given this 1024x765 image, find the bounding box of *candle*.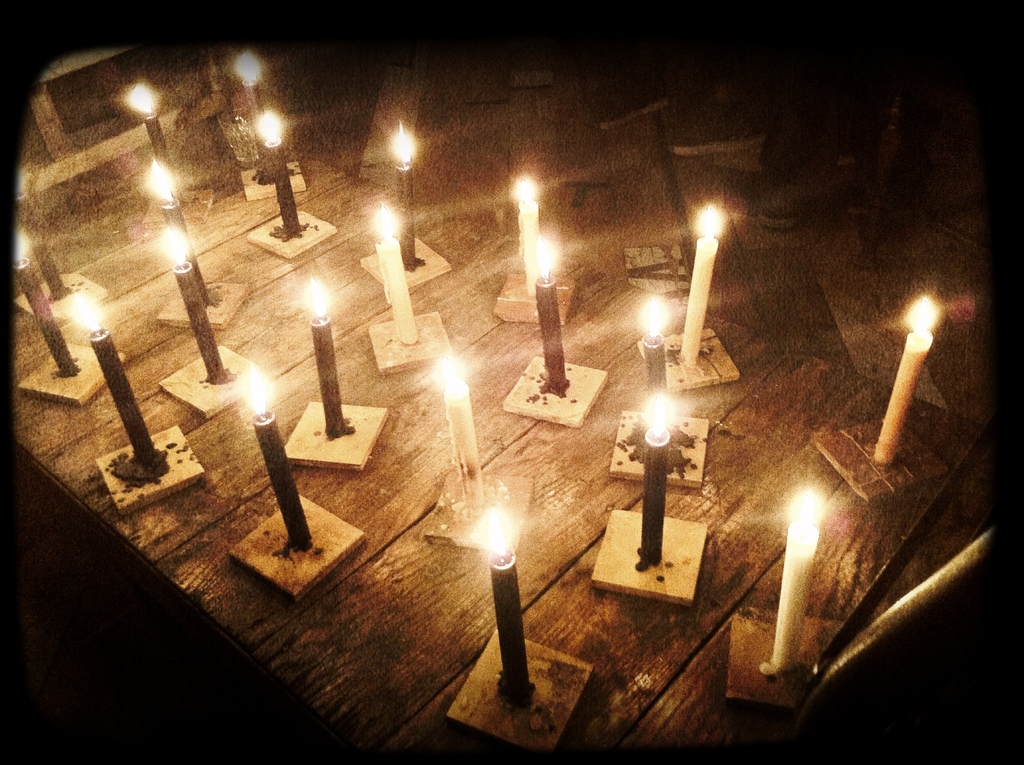
crop(230, 41, 268, 169).
